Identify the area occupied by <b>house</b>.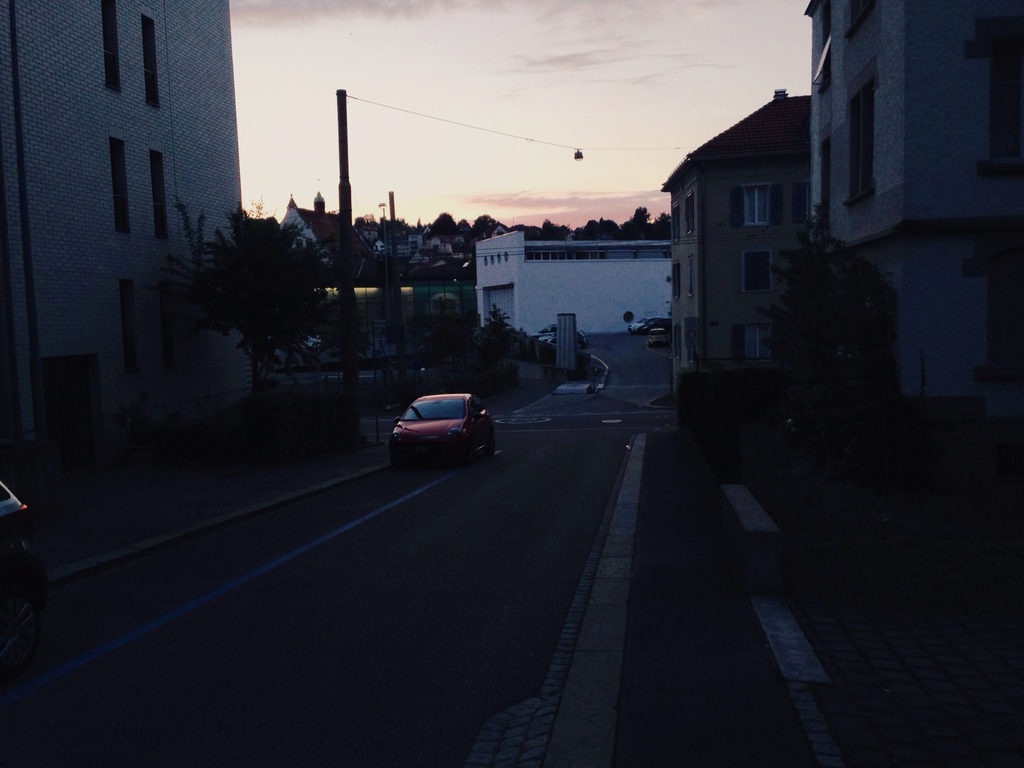
Area: left=0, top=0, right=268, bottom=473.
